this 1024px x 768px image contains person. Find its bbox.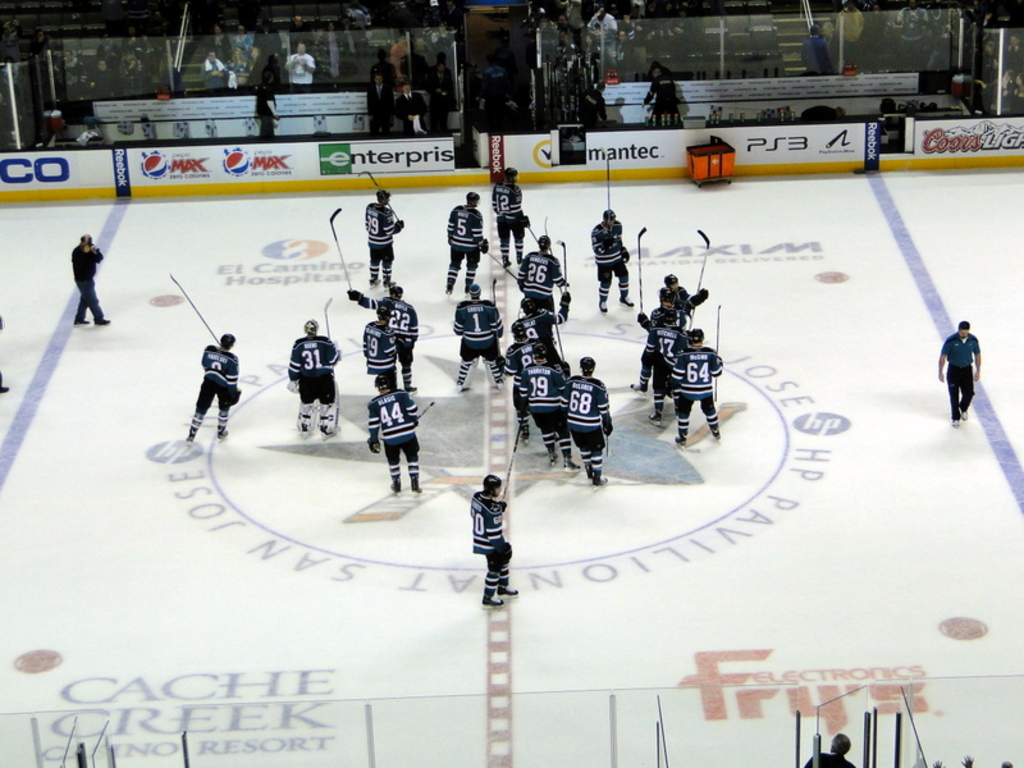
select_region(0, 311, 12, 393).
